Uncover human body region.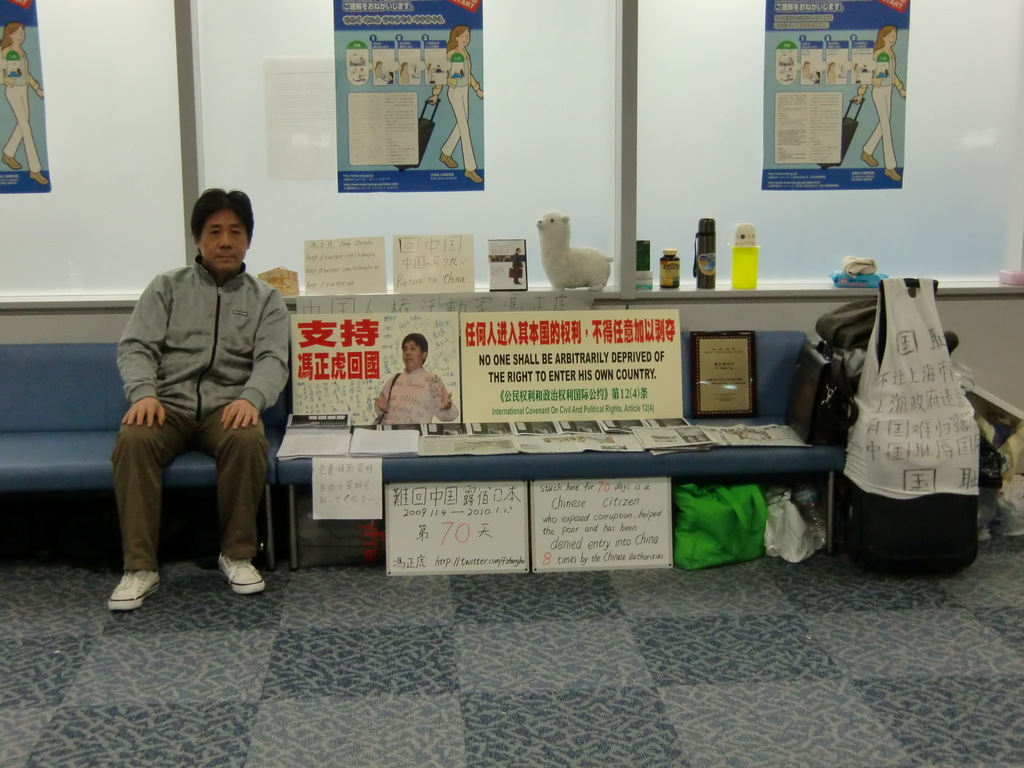
Uncovered: box=[1, 20, 49, 186].
